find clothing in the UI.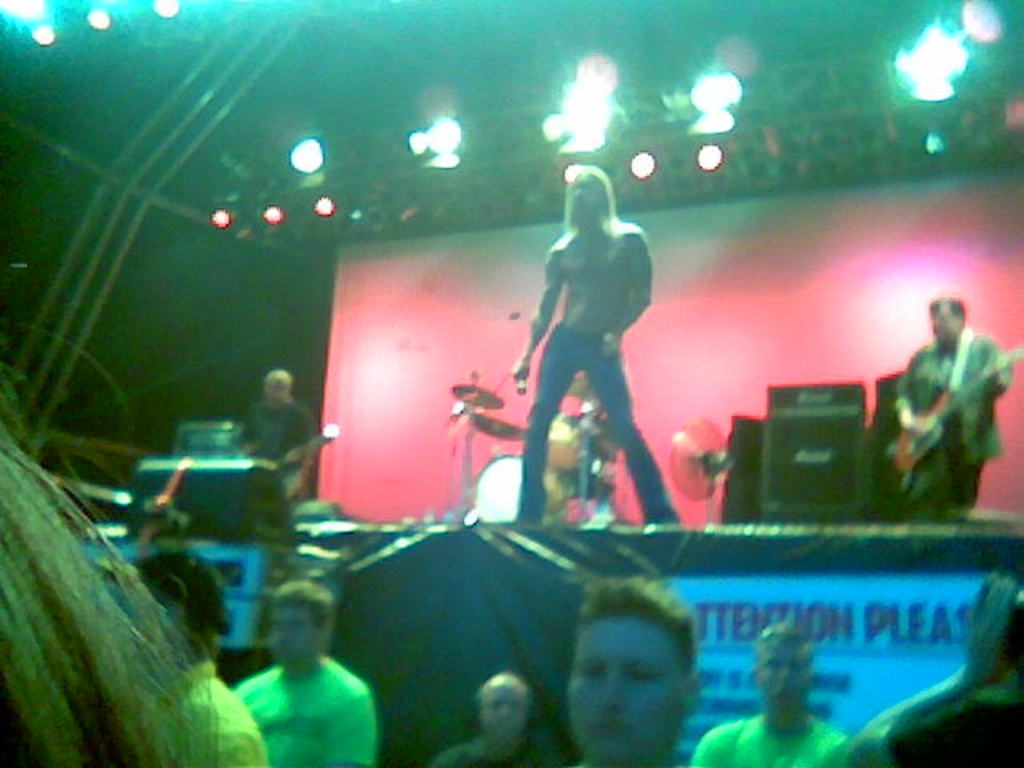
UI element at (x1=690, y1=714, x2=846, y2=766).
